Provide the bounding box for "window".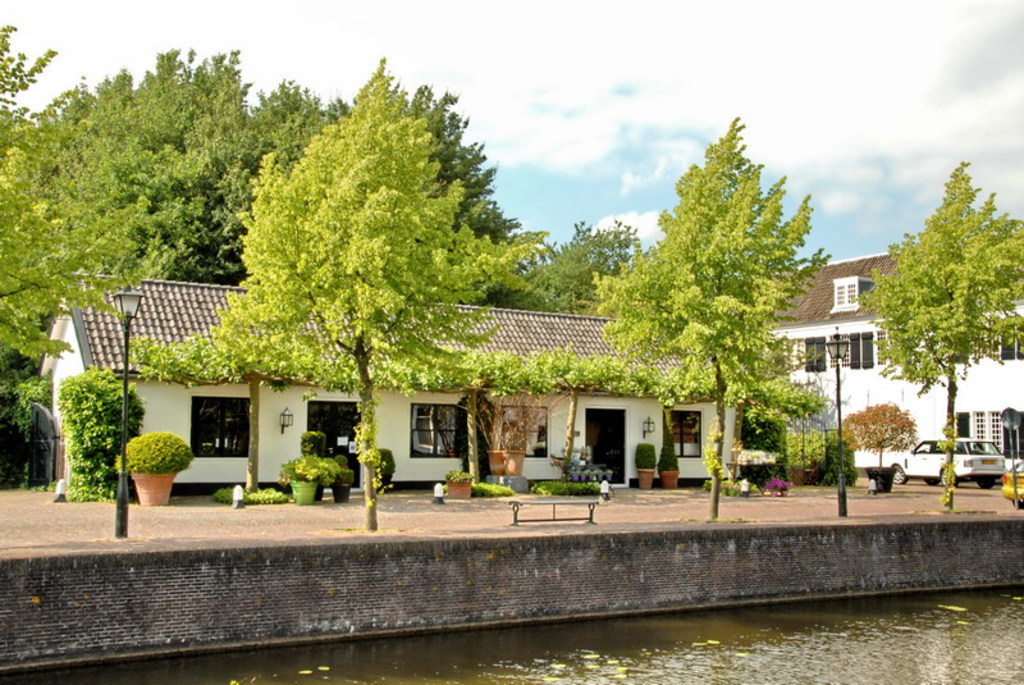
(499,402,550,458).
